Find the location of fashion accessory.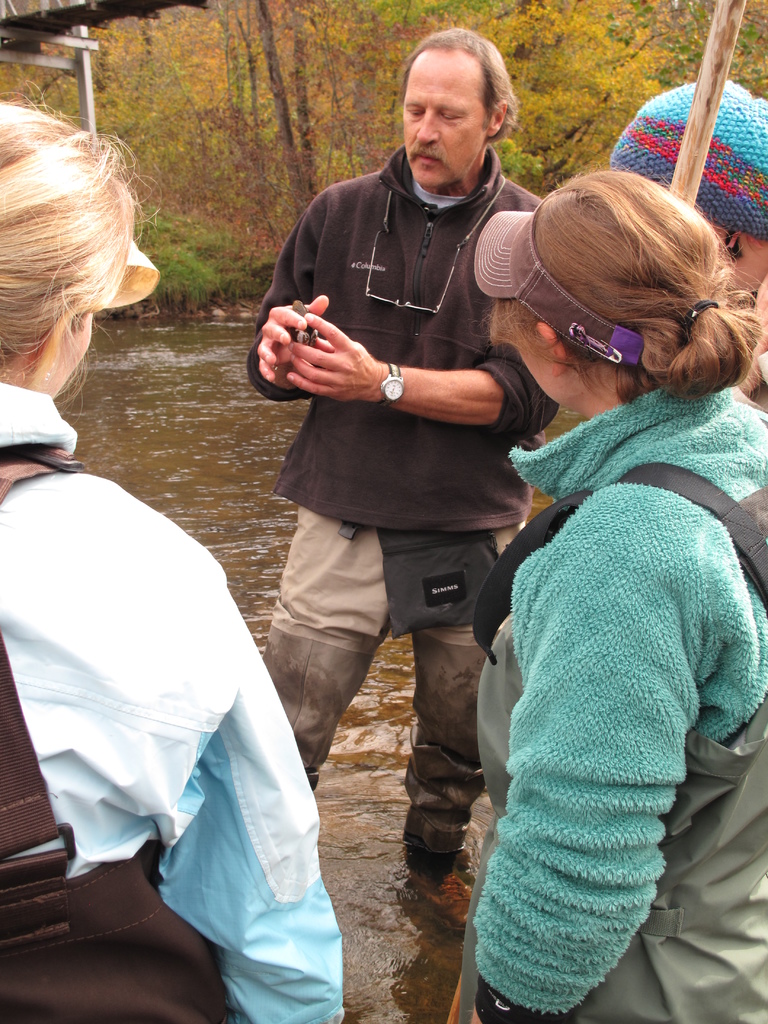
Location: {"left": 104, "top": 236, "right": 159, "bottom": 310}.
